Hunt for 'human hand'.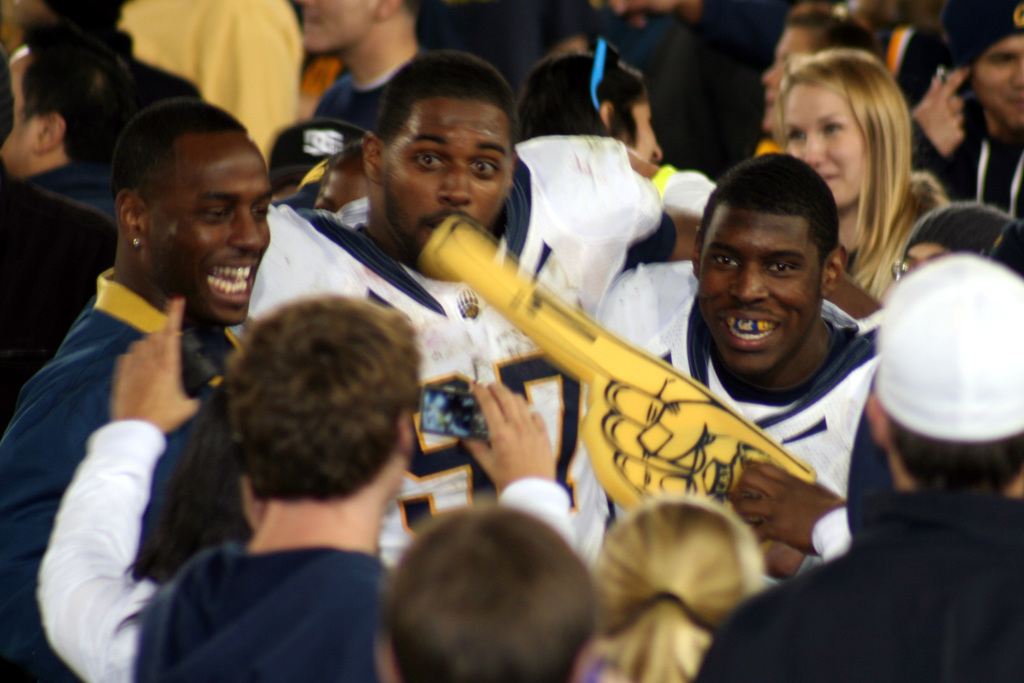
Hunted down at <box>451,225,814,503</box>.
